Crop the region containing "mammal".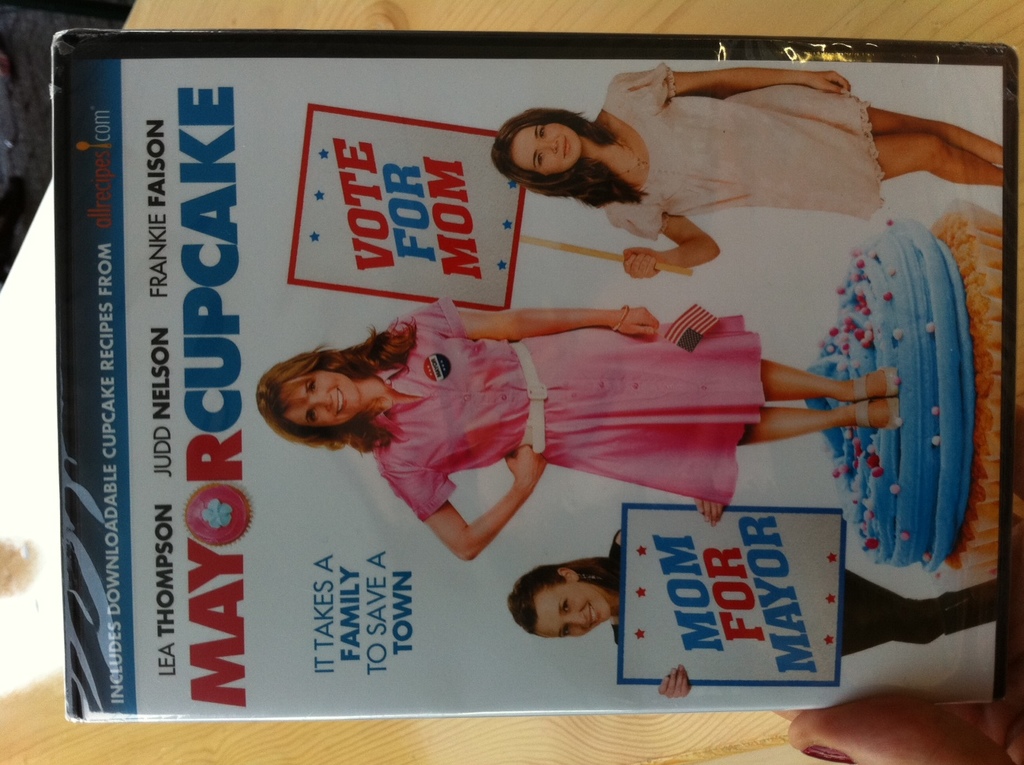
Crop region: (left=506, top=499, right=996, bottom=699).
